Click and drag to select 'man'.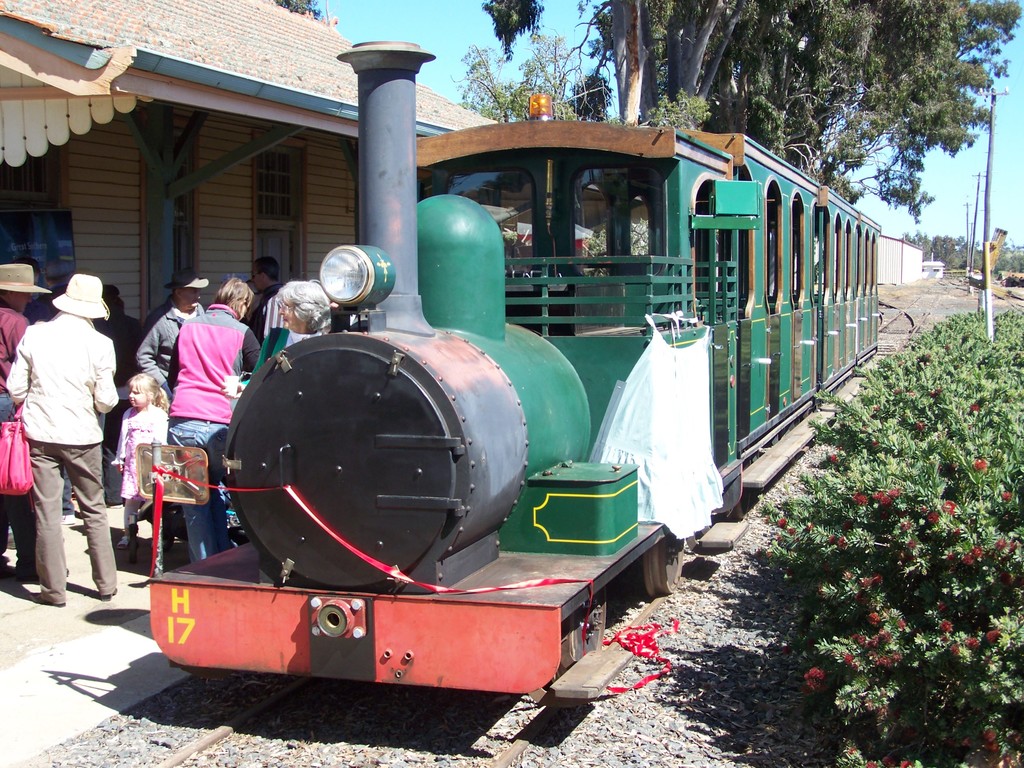
Selection: pyautogui.locateOnScreen(250, 254, 292, 349).
